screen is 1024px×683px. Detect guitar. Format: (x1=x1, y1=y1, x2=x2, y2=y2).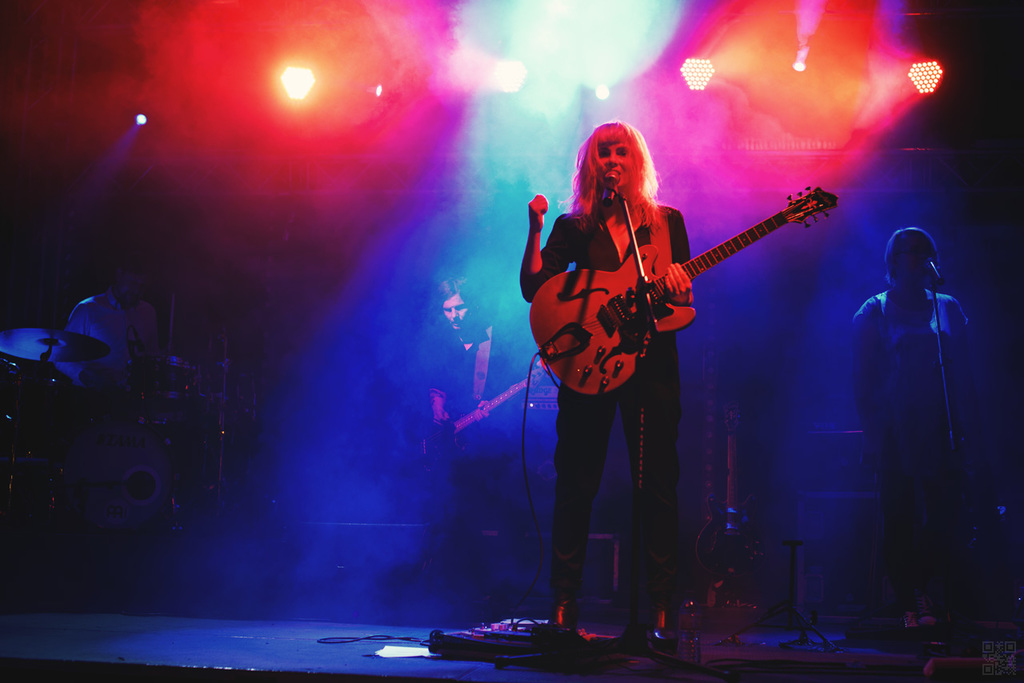
(x1=411, y1=370, x2=545, y2=470).
